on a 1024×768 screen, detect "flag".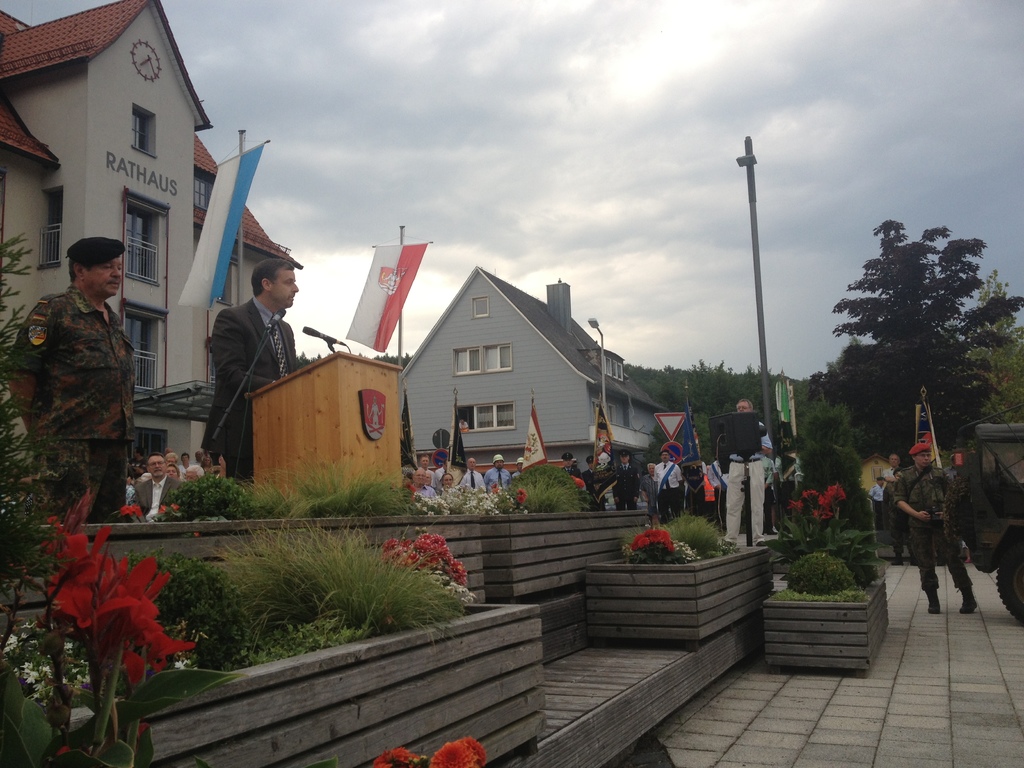
bbox=[682, 373, 708, 471].
